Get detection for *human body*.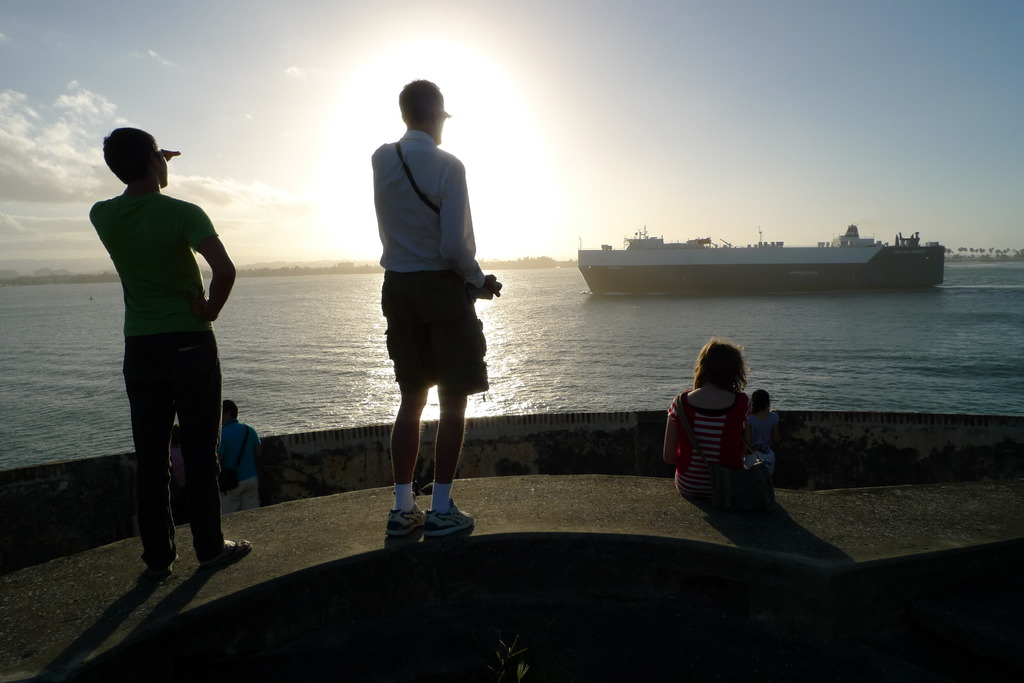
Detection: Rect(89, 126, 254, 570).
